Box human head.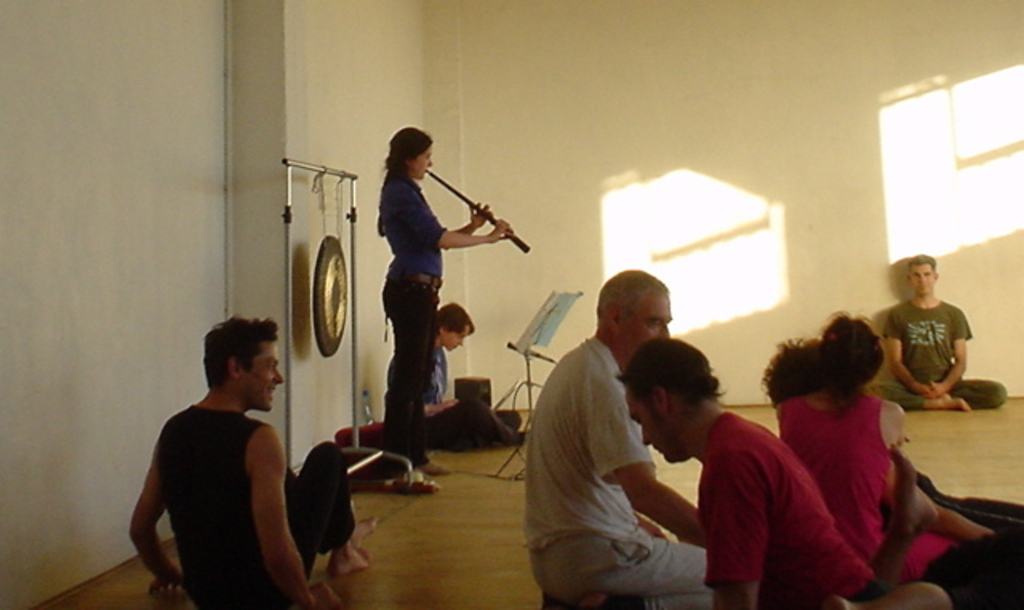
766/338/824/403.
